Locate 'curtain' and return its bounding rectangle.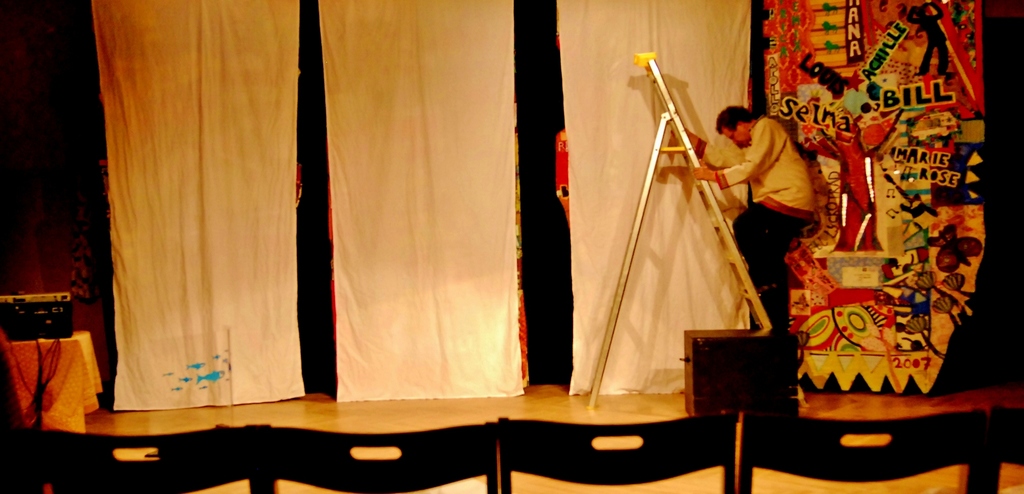
[x1=557, y1=0, x2=761, y2=399].
